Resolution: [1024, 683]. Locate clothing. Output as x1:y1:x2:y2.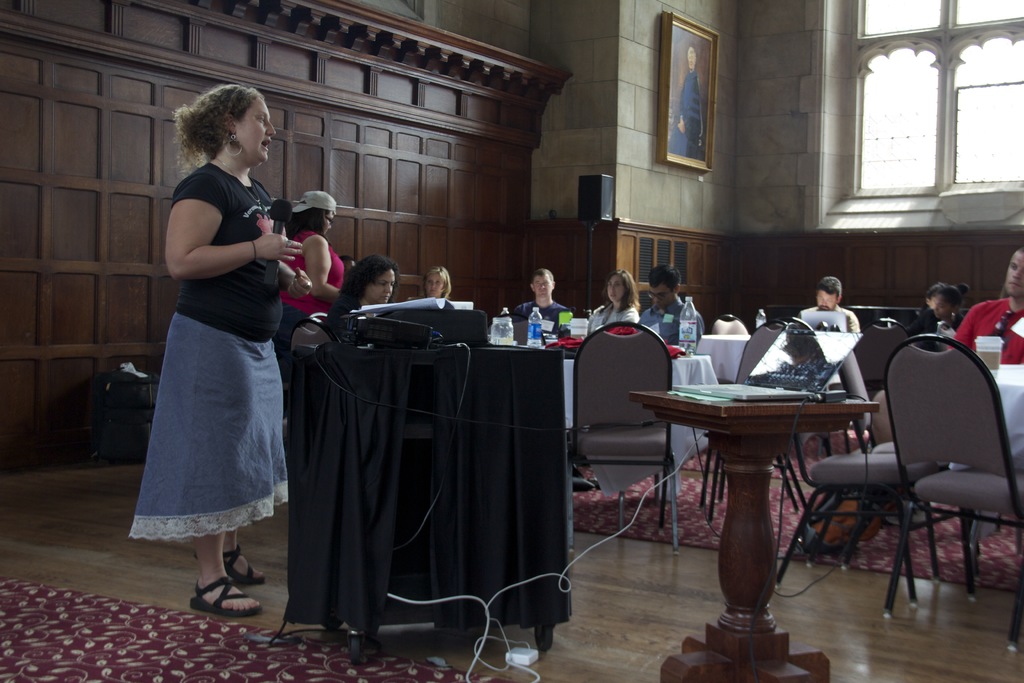
955:295:1023:368.
